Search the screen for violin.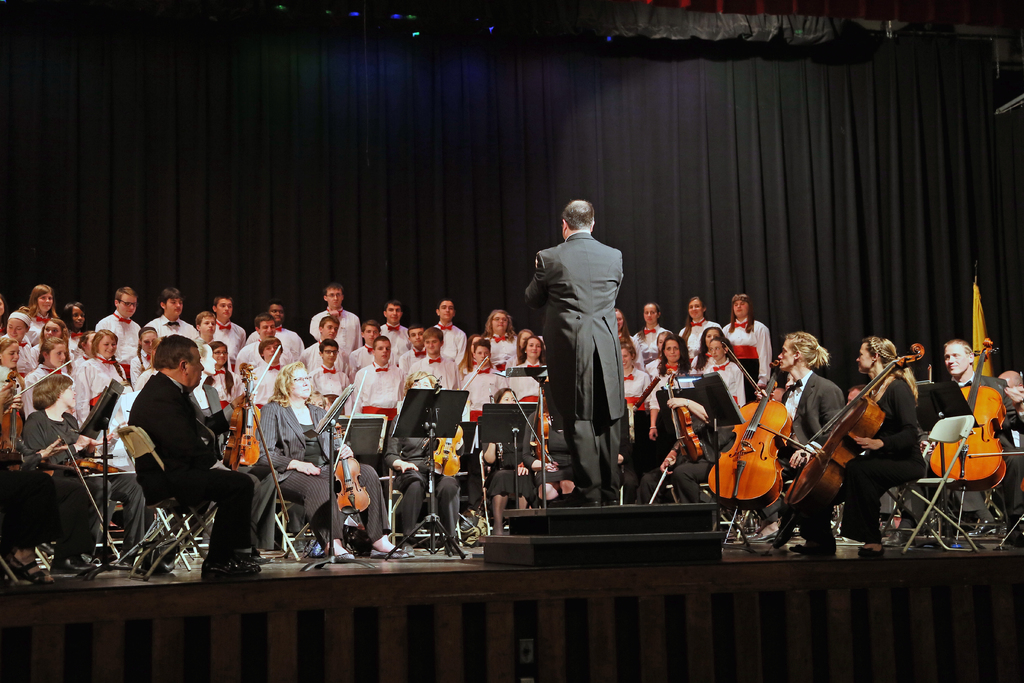
Found at bbox(650, 366, 703, 507).
